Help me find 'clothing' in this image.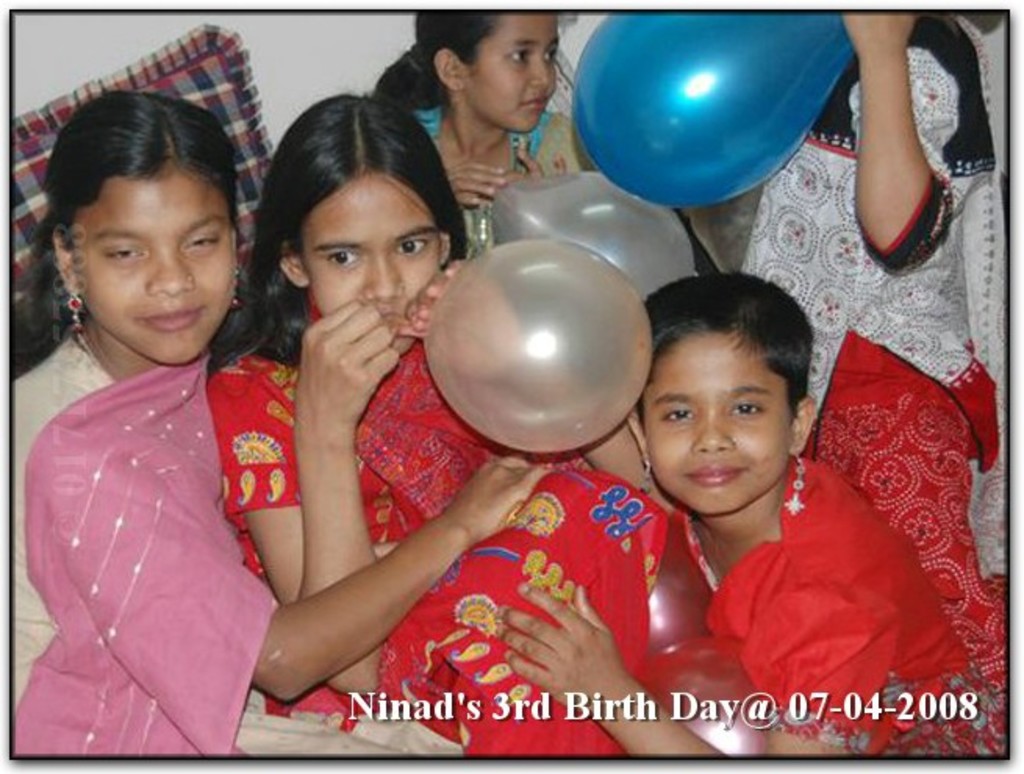
Found it: 694/457/1004/757.
